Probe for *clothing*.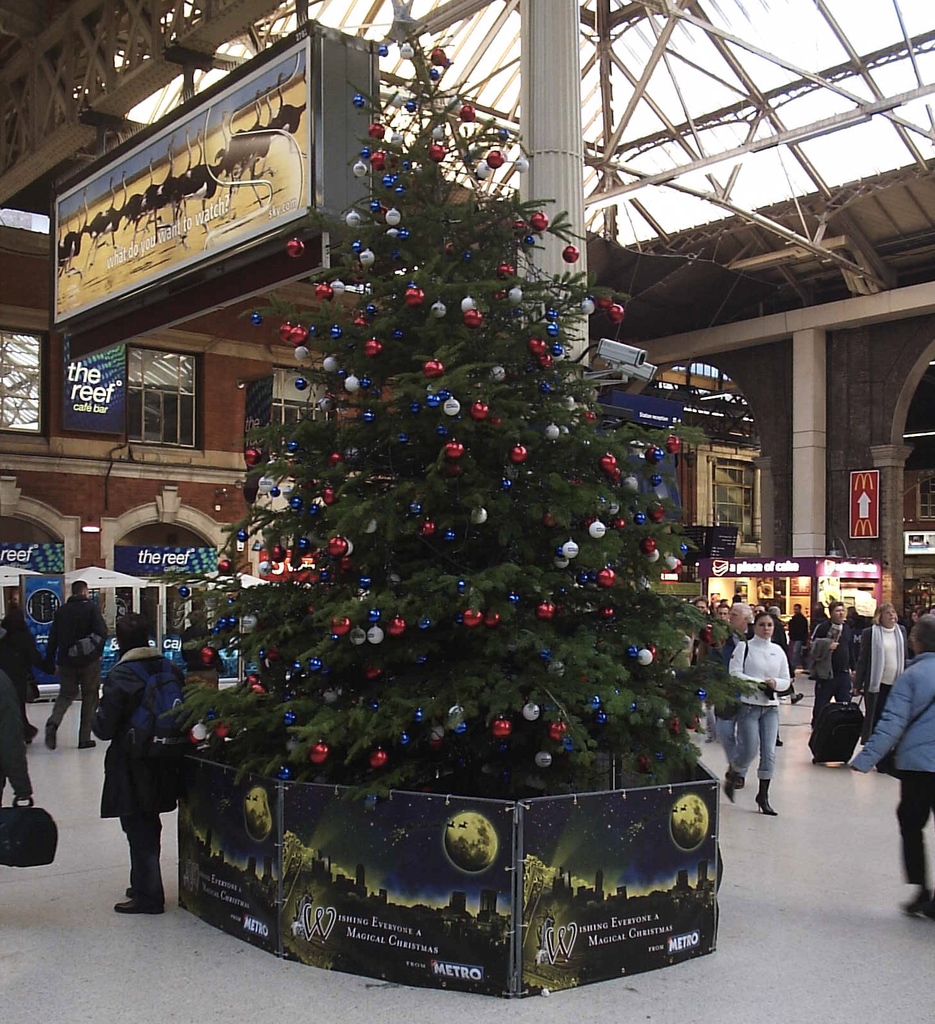
Probe result: BBox(862, 621, 911, 746).
